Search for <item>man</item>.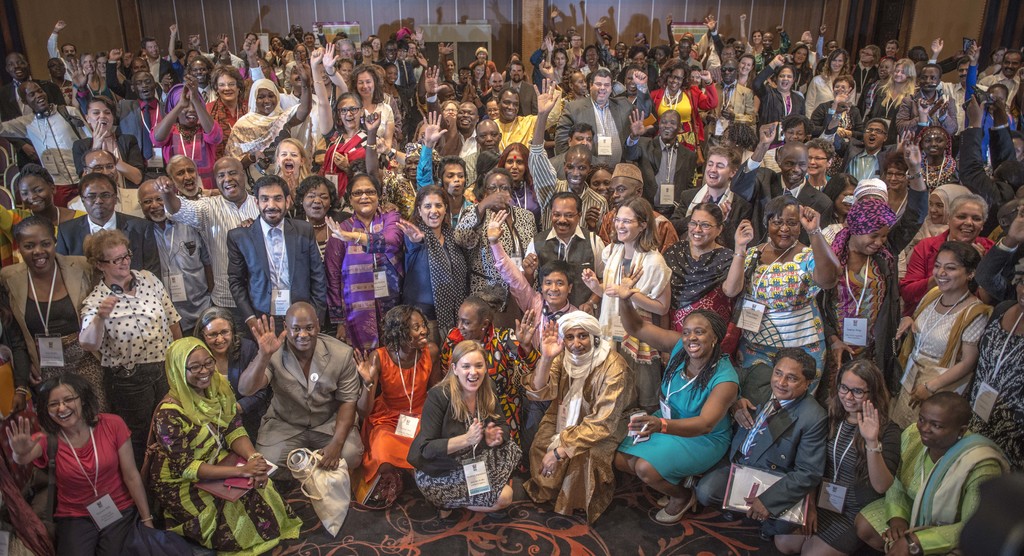
Found at select_region(708, 42, 744, 83).
